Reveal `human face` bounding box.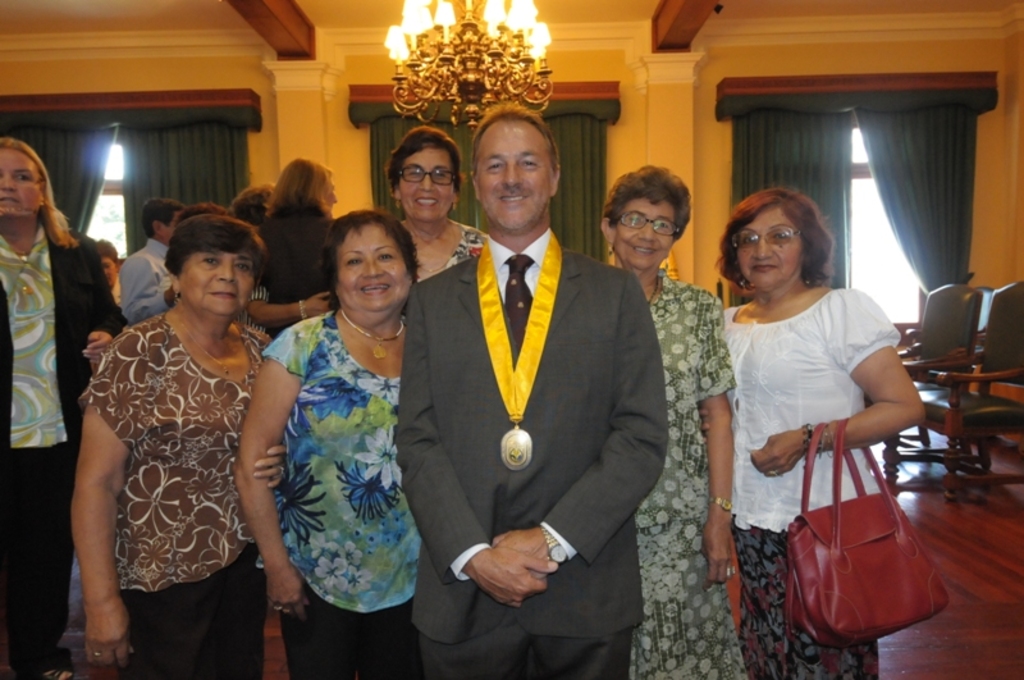
Revealed: left=402, top=152, right=452, bottom=220.
